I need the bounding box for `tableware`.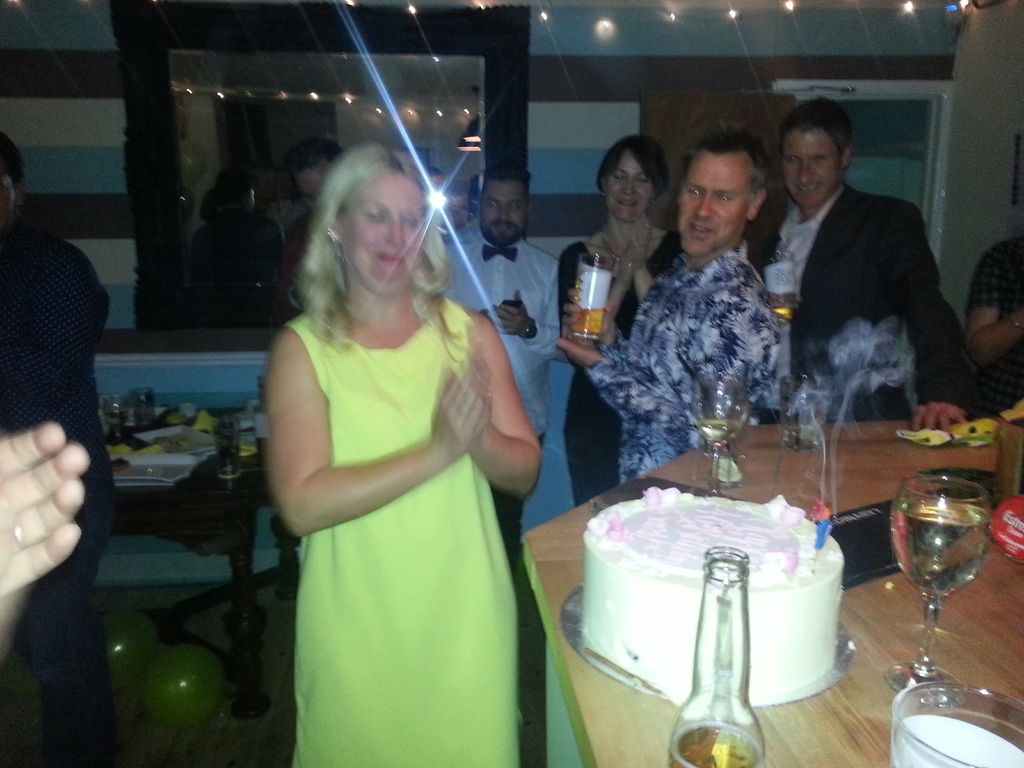
Here it is: l=696, t=359, r=749, b=492.
